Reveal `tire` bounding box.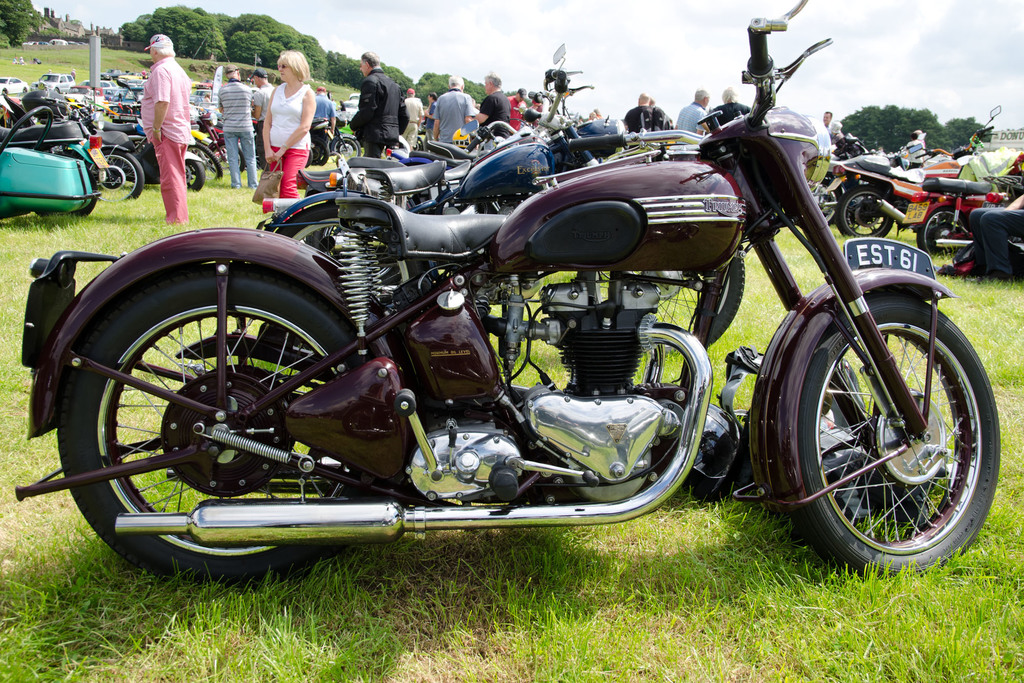
Revealed: (left=780, top=279, right=997, bottom=585).
